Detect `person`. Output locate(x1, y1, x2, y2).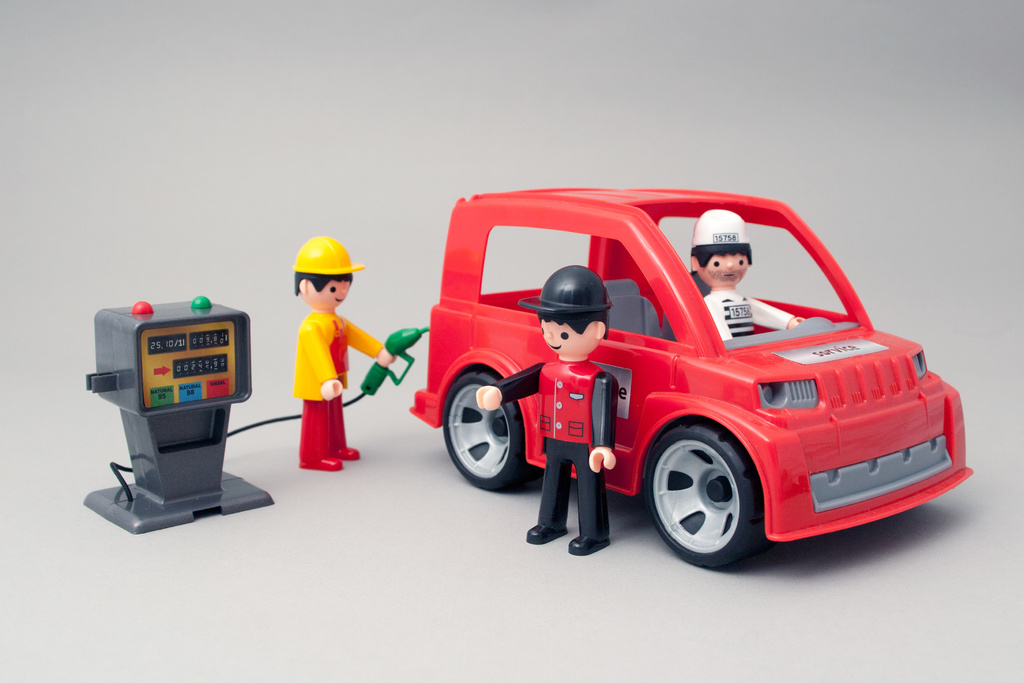
locate(477, 267, 618, 555).
